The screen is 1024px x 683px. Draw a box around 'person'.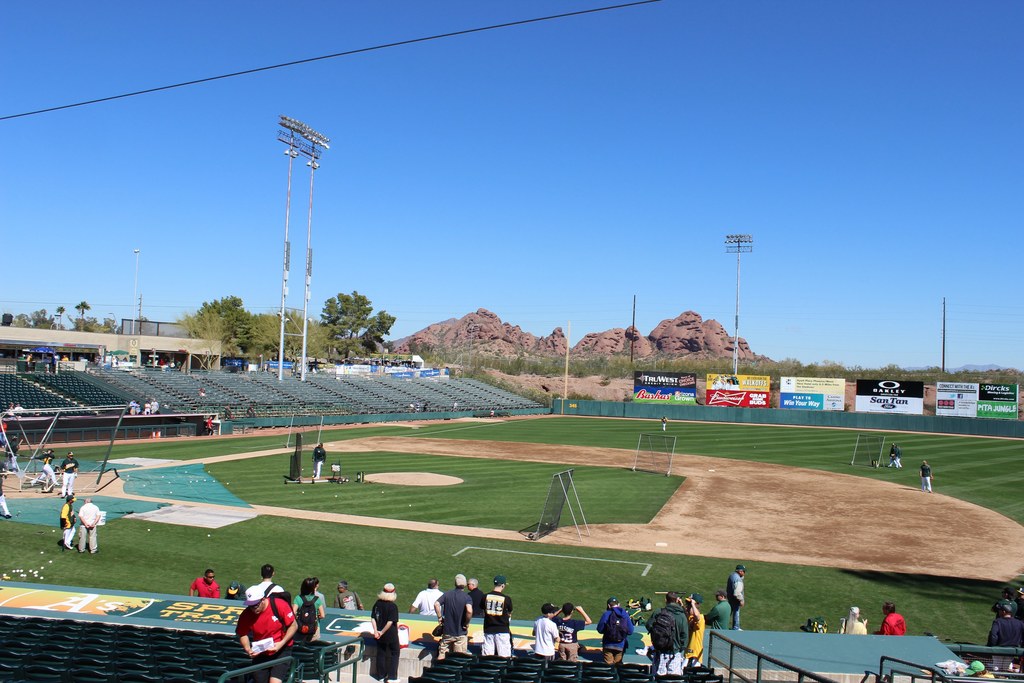
left=7, top=433, right=21, bottom=466.
